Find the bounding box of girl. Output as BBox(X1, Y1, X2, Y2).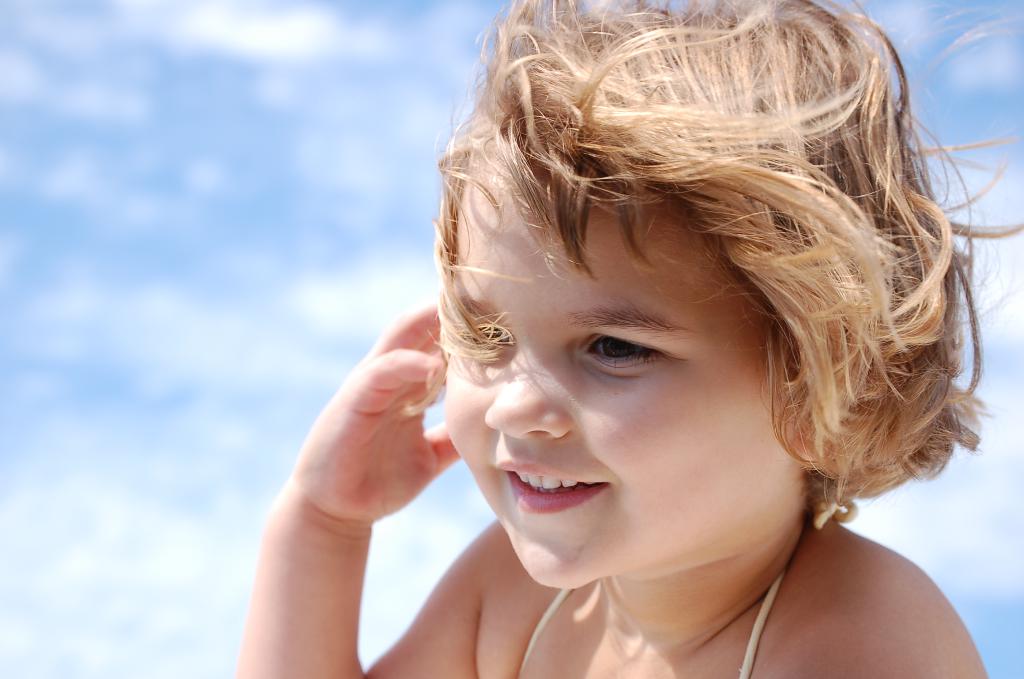
BBox(234, 0, 1023, 678).
